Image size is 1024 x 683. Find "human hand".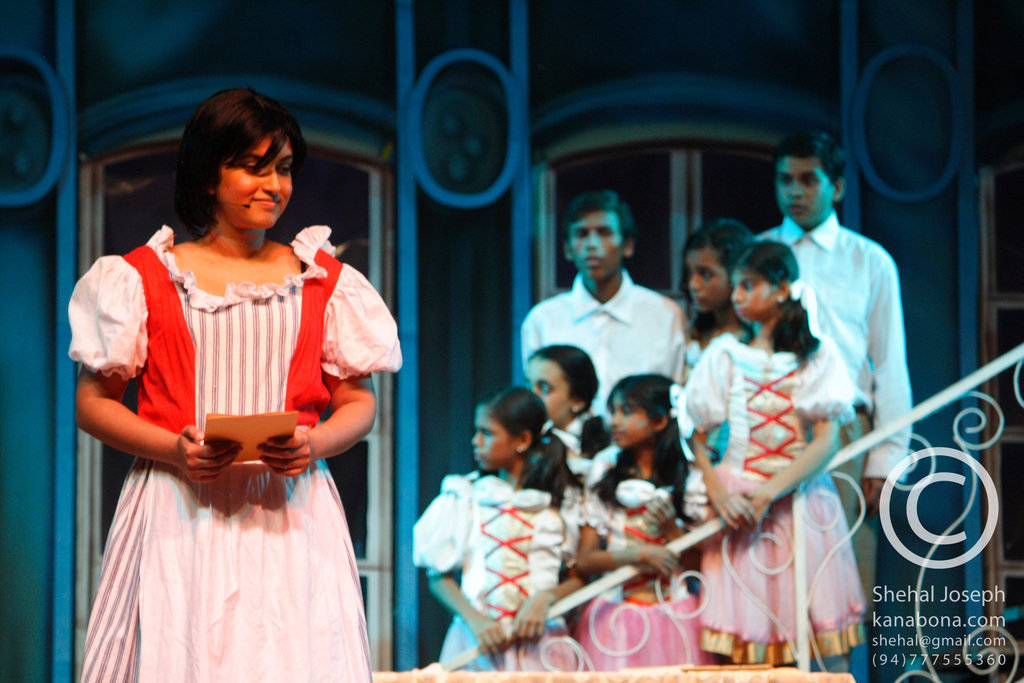
862, 478, 895, 519.
